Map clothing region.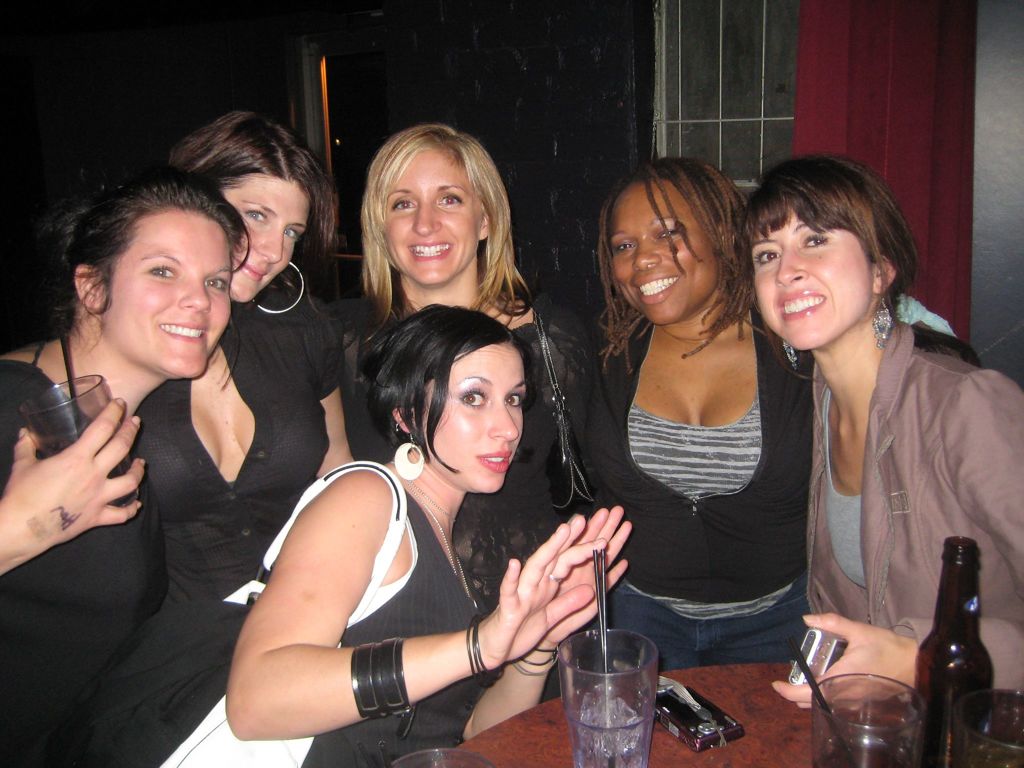
Mapped to x1=798 y1=285 x2=1023 y2=673.
